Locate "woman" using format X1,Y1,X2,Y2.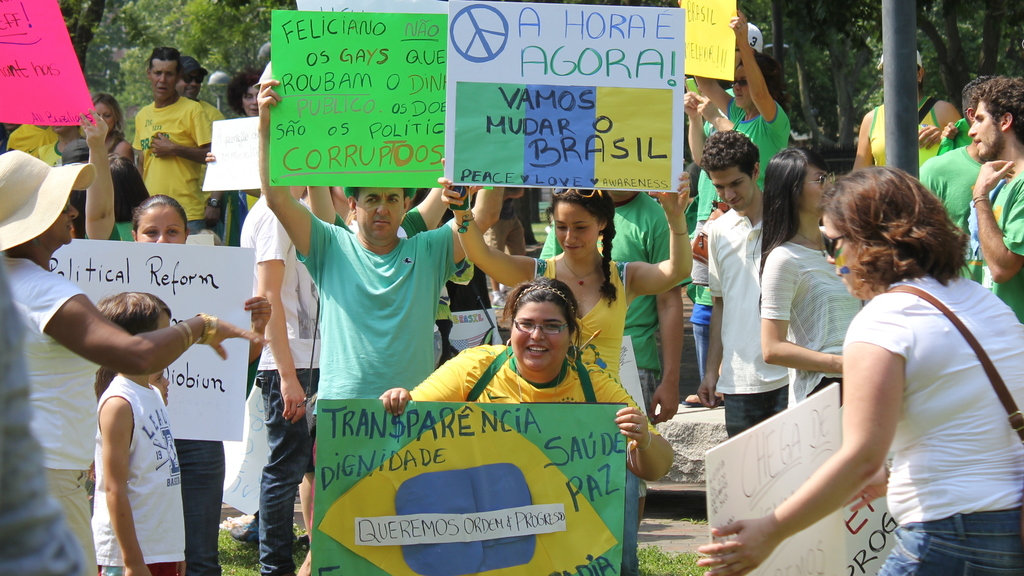
90,92,136,171.
